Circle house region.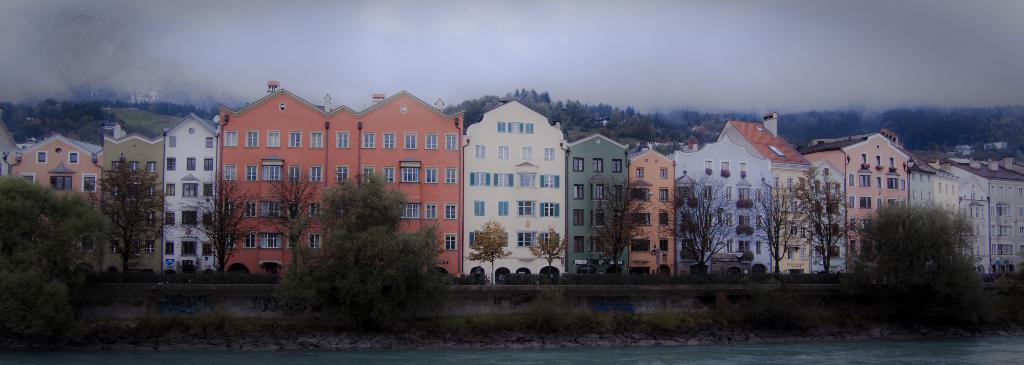
Region: (left=899, top=154, right=1023, bottom=285).
